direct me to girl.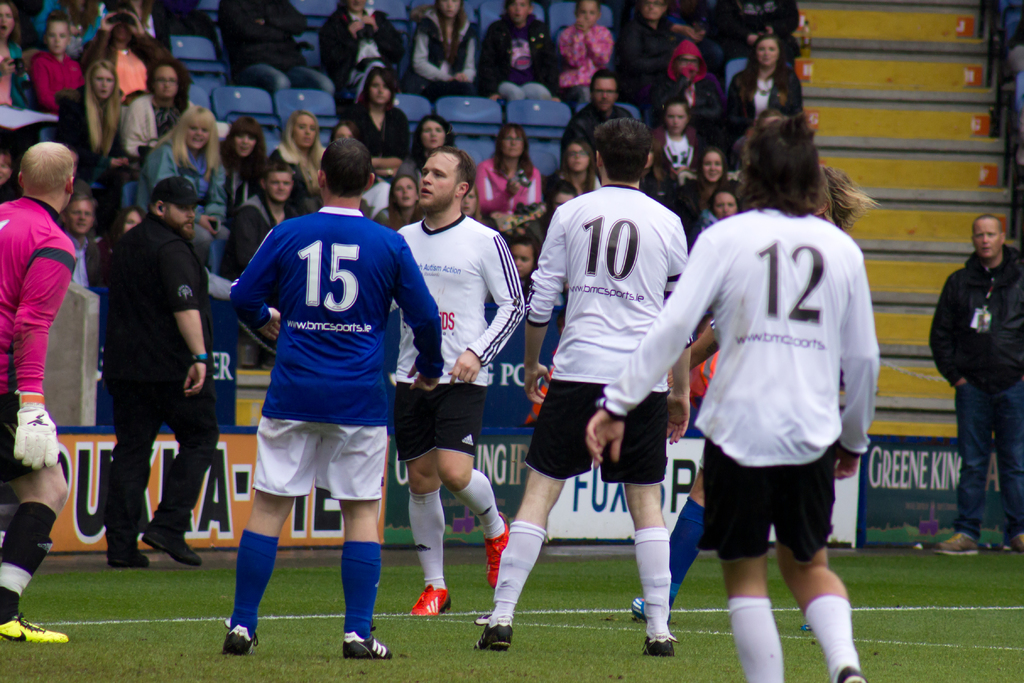
Direction: bbox=(651, 102, 712, 208).
